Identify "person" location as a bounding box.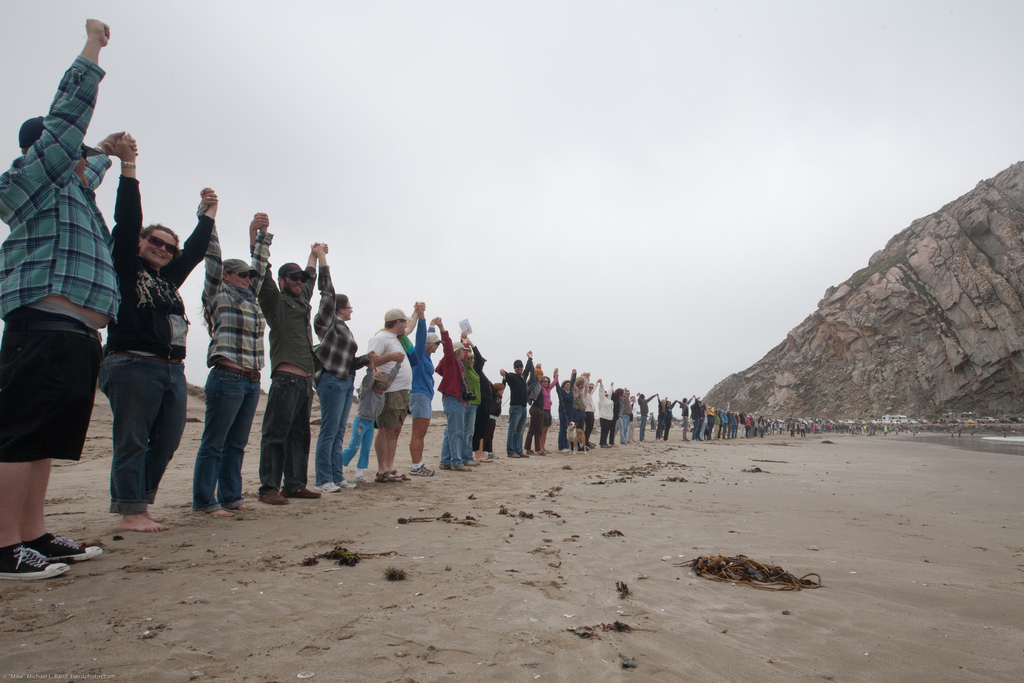
l=444, t=311, r=490, b=476.
